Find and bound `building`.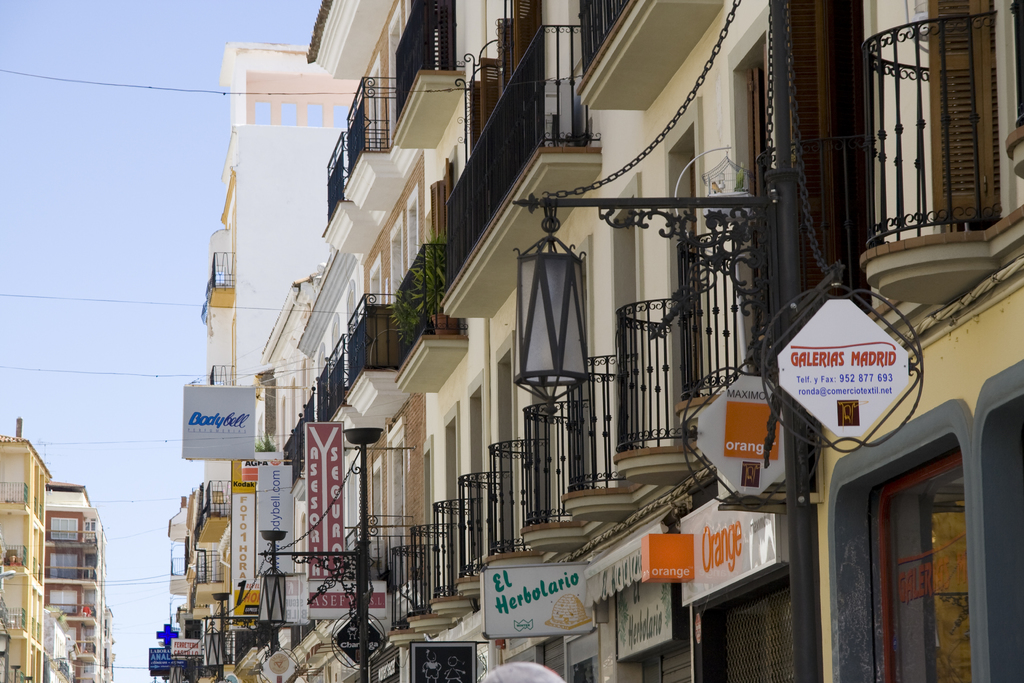
Bound: bbox=(190, 128, 353, 682).
